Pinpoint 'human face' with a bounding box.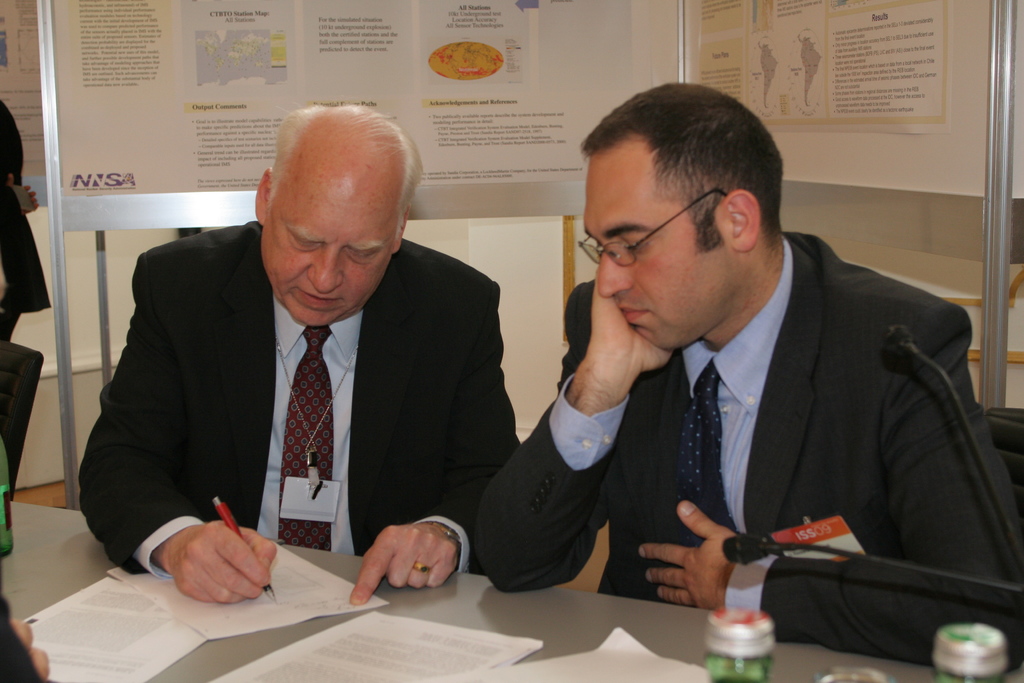
x1=582, y1=145, x2=728, y2=347.
